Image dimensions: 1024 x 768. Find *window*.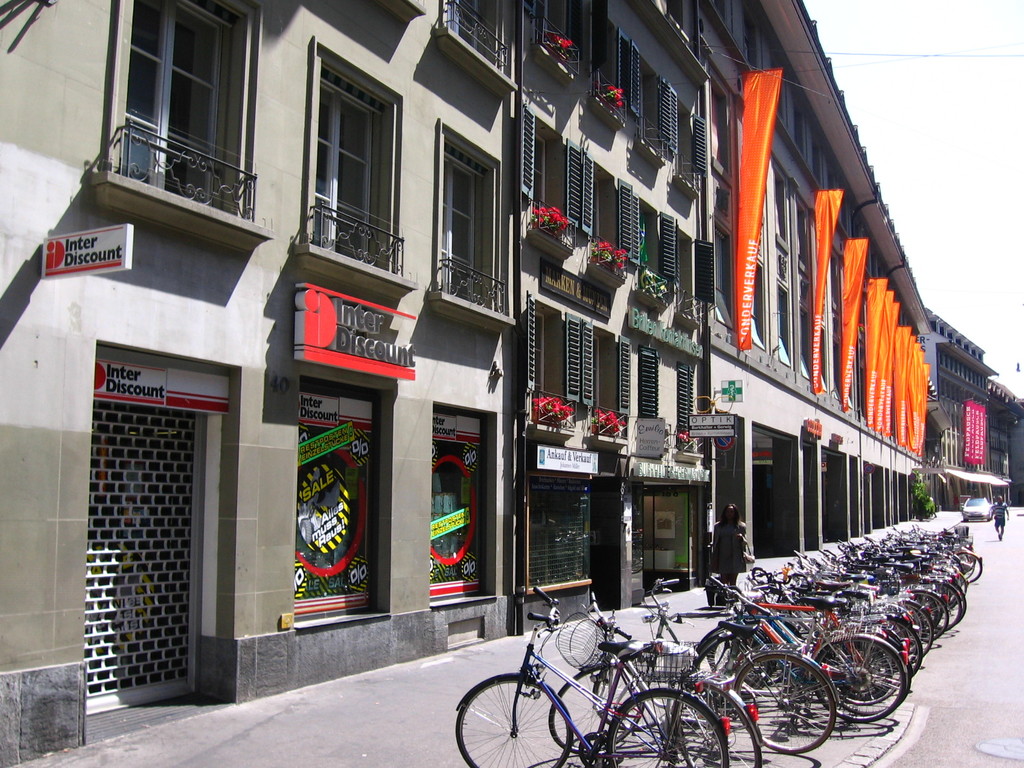
region(103, 0, 260, 214).
